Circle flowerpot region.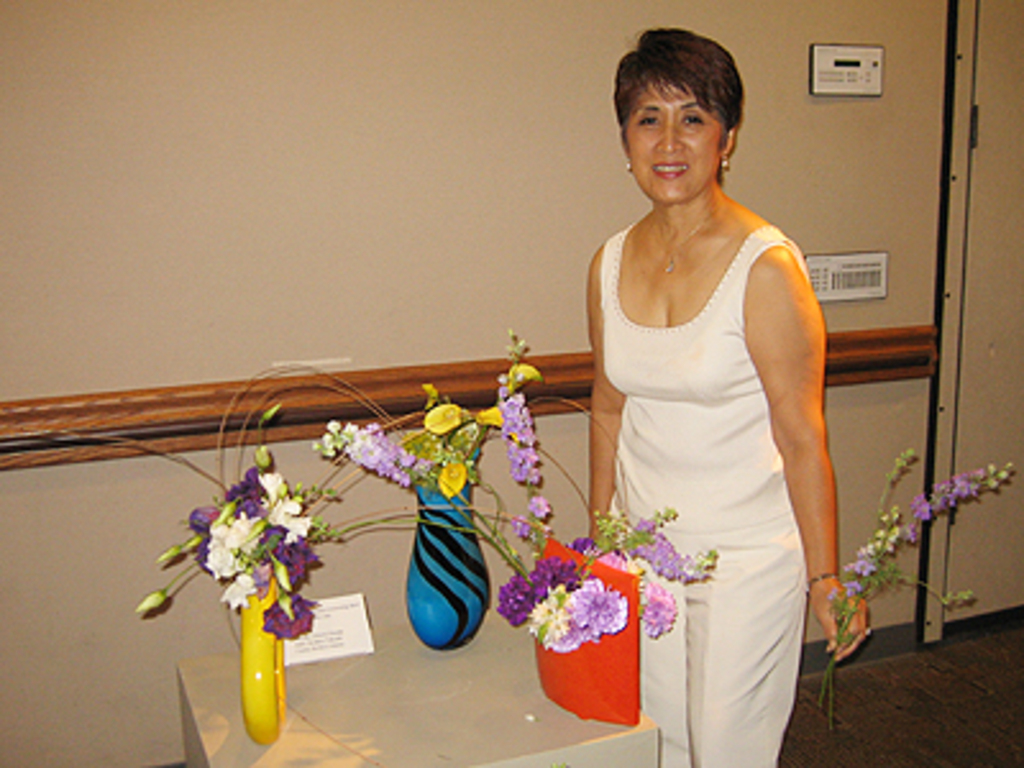
Region: BBox(404, 476, 492, 655).
